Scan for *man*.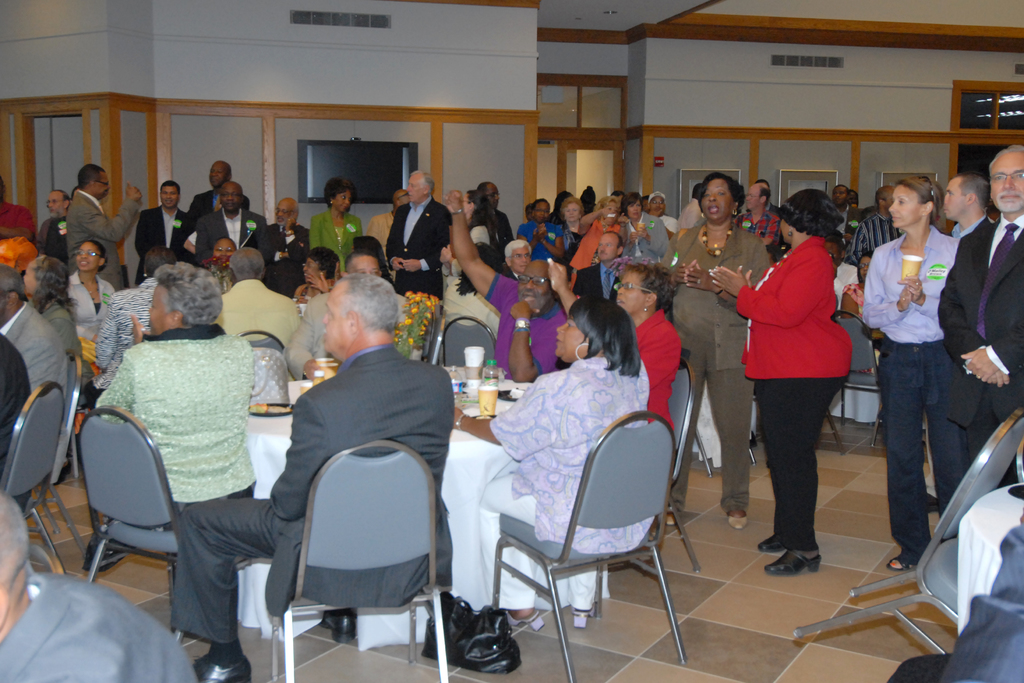
Scan result: (x1=281, y1=251, x2=412, y2=379).
